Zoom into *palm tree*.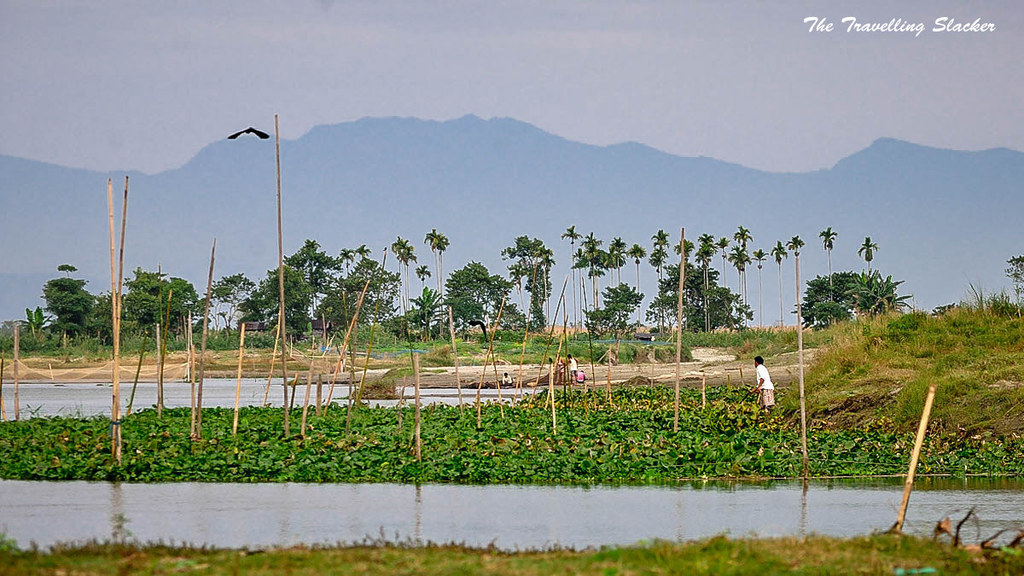
Zoom target: <box>285,239,353,349</box>.
